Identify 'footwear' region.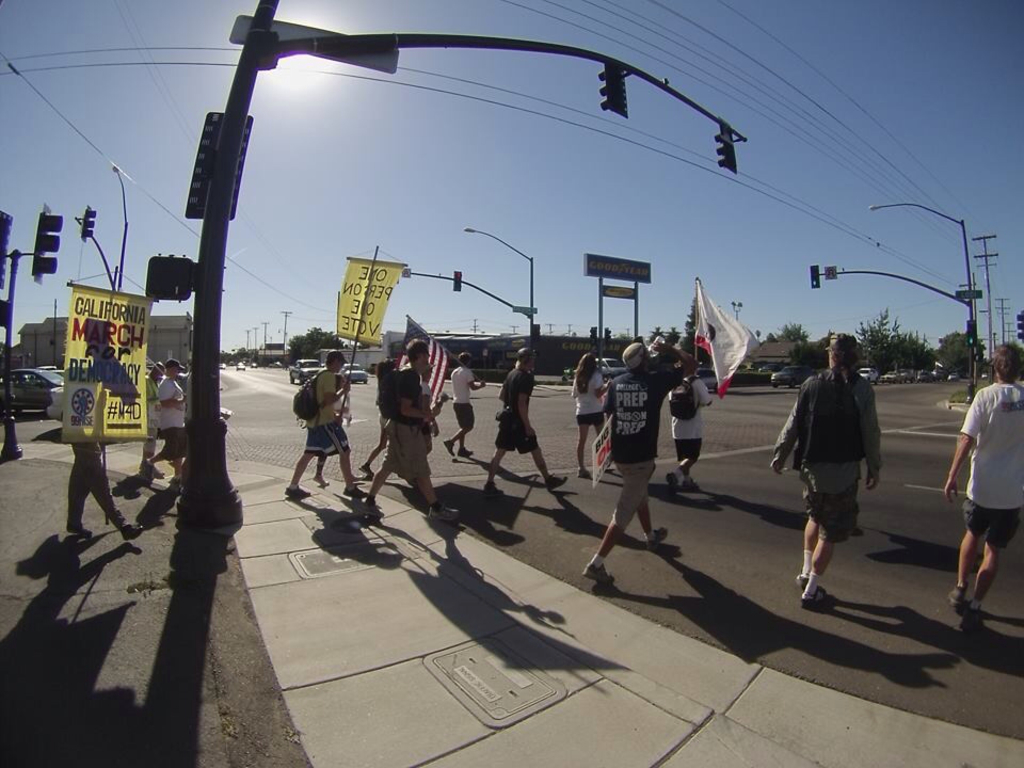
Region: <region>663, 467, 679, 498</region>.
